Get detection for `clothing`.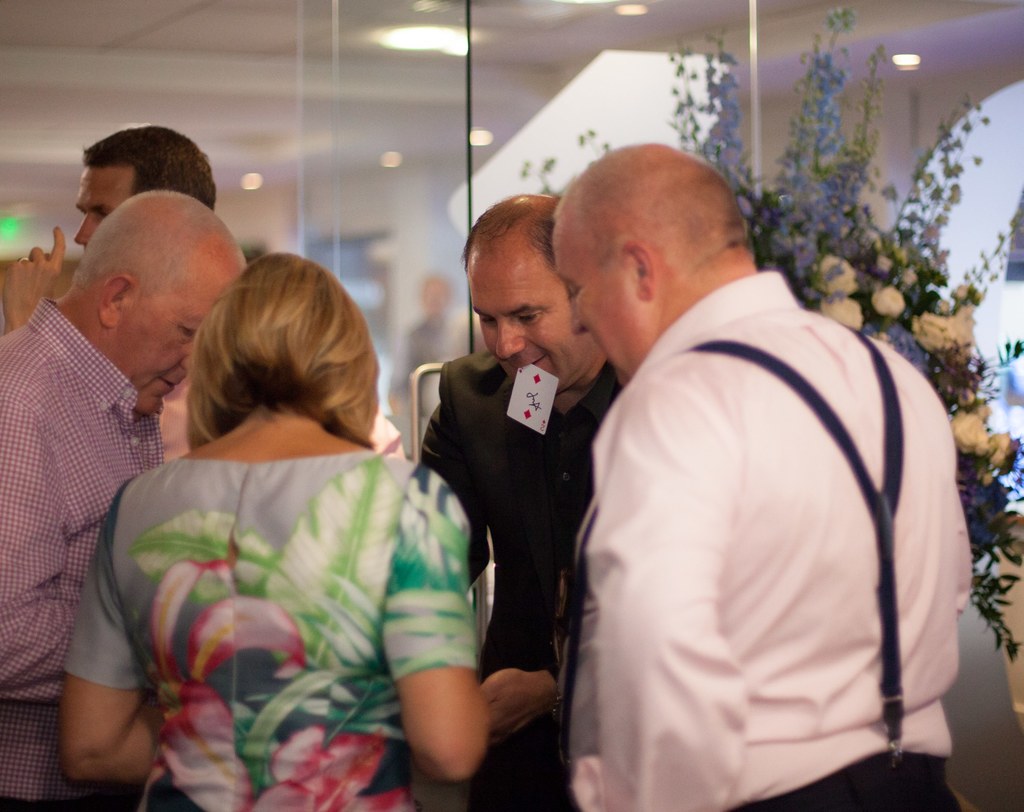
Detection: box=[0, 303, 195, 809].
